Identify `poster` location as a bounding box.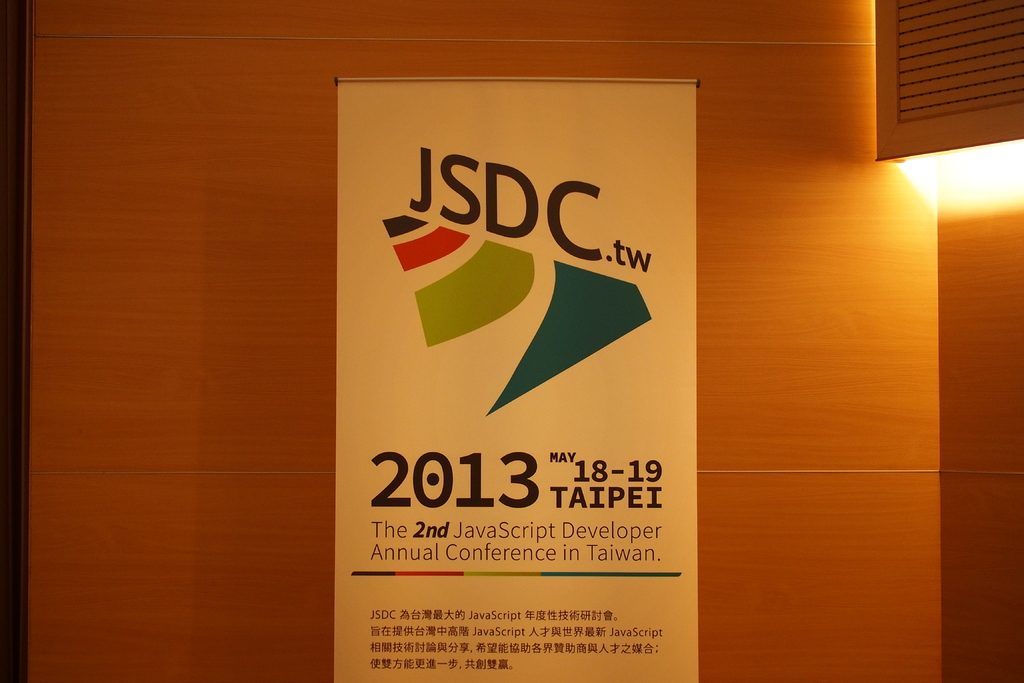
bbox=(336, 79, 699, 682).
